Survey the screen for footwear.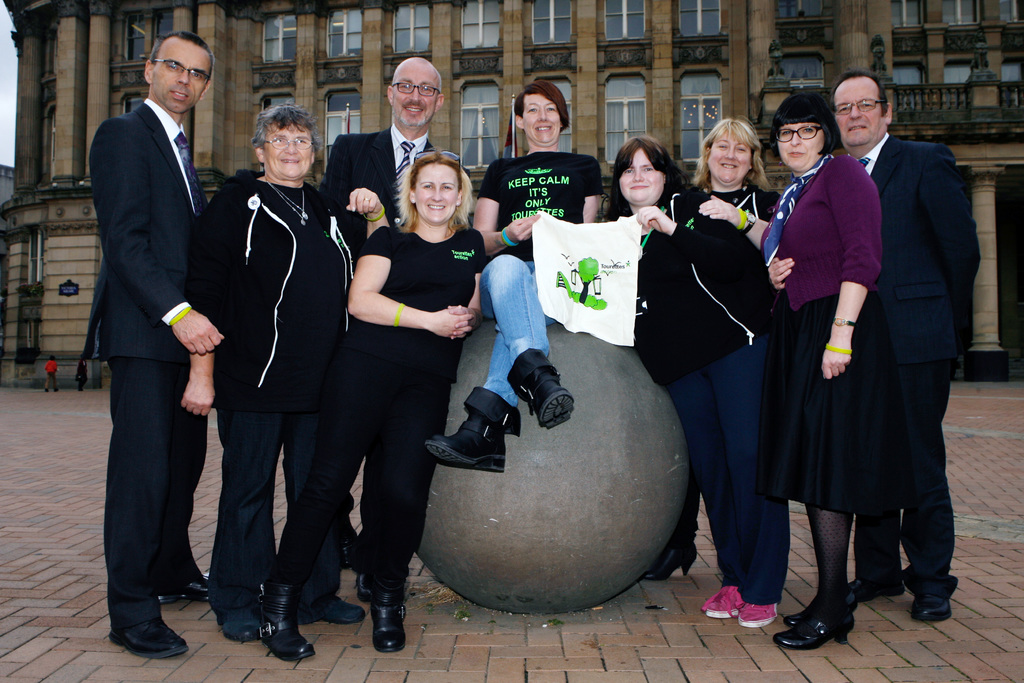
Survey found: bbox=(221, 604, 262, 647).
